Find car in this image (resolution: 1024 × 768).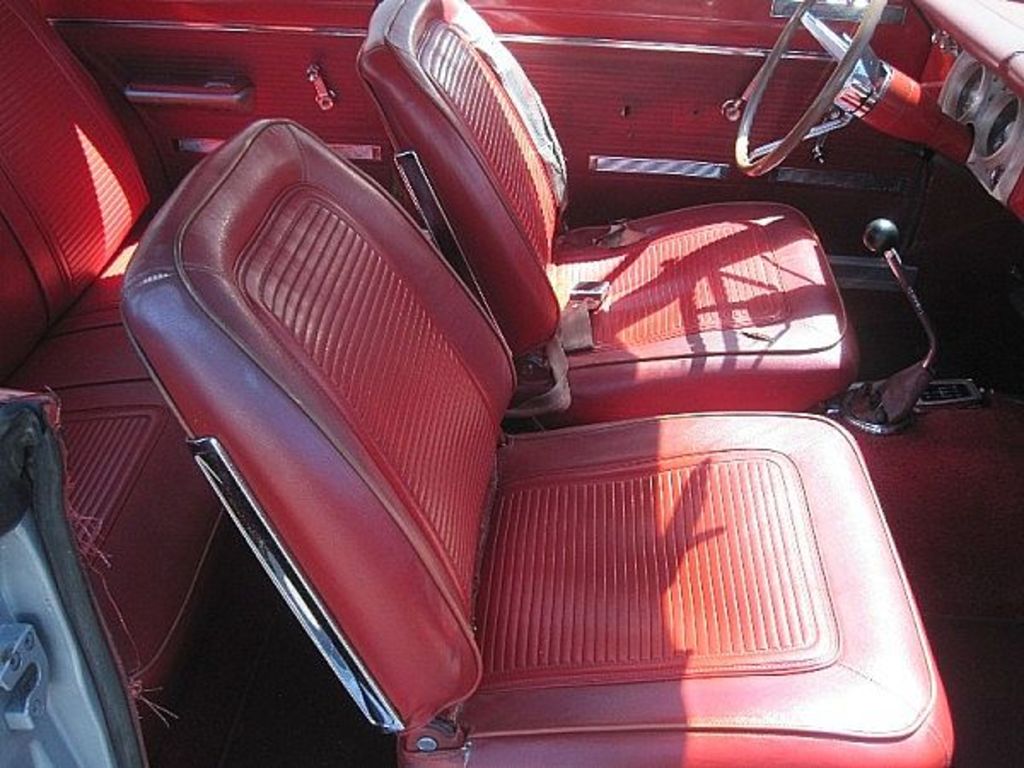
{"x1": 0, "y1": 0, "x2": 1022, "y2": 766}.
